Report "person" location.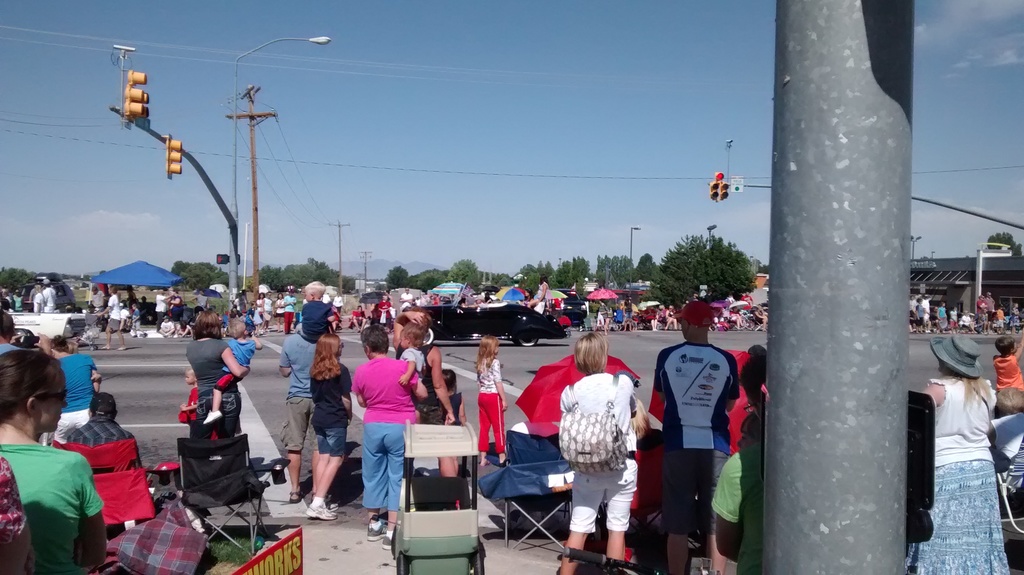
Report: {"x1": 711, "y1": 441, "x2": 764, "y2": 574}.
